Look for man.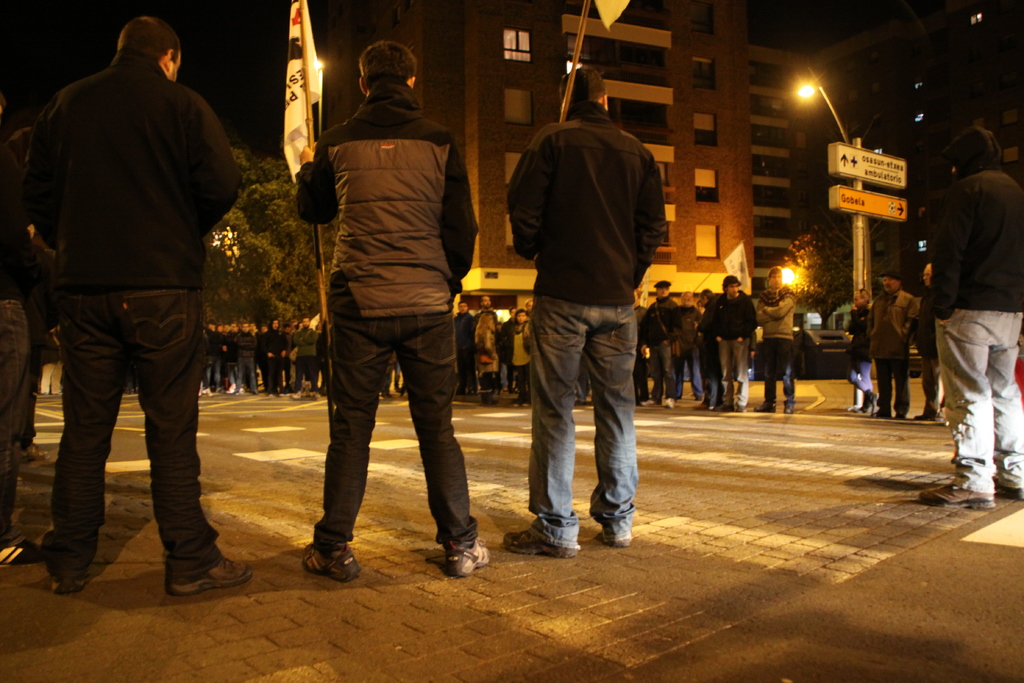
Found: region(753, 265, 799, 415).
